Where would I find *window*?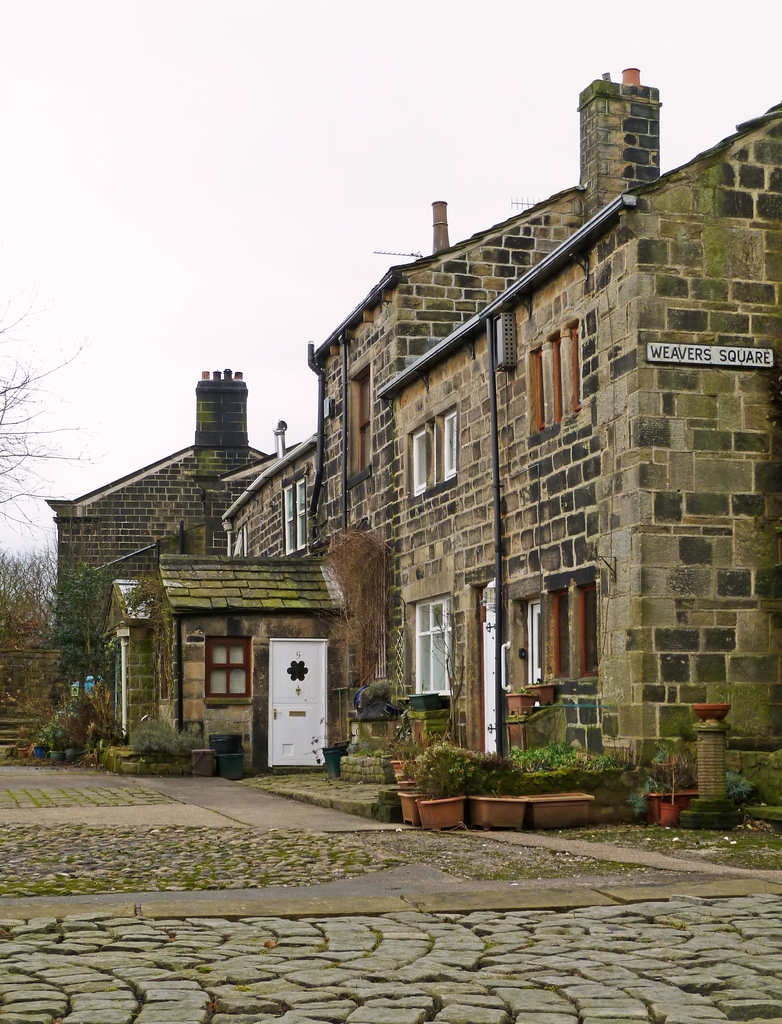
At {"left": 410, "top": 419, "right": 436, "bottom": 495}.
